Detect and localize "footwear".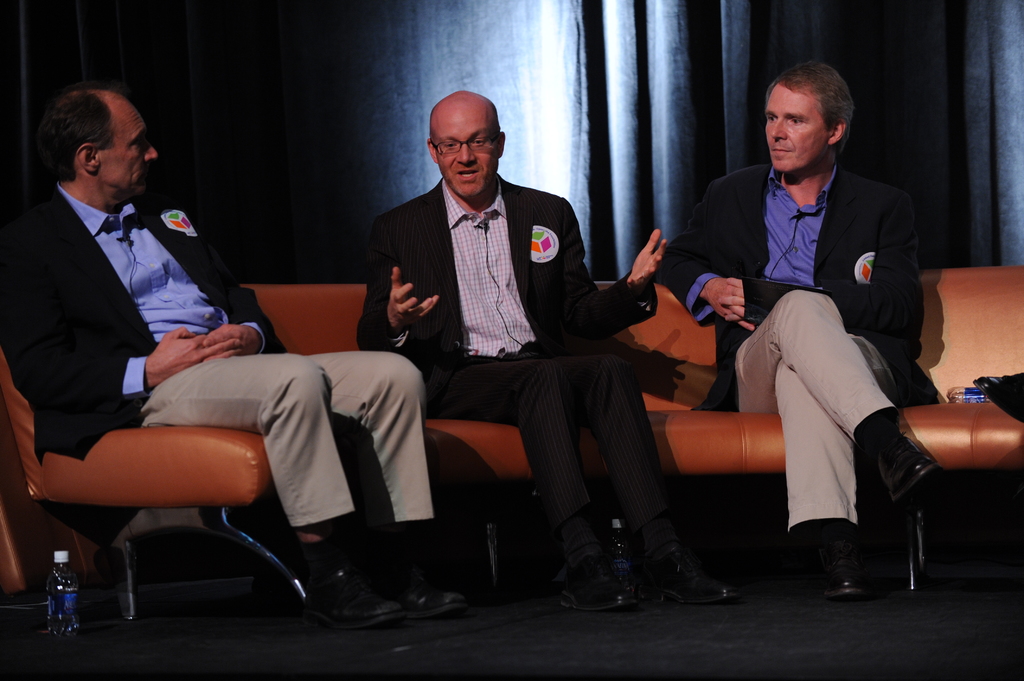
Localized at {"x1": 877, "y1": 431, "x2": 944, "y2": 501}.
